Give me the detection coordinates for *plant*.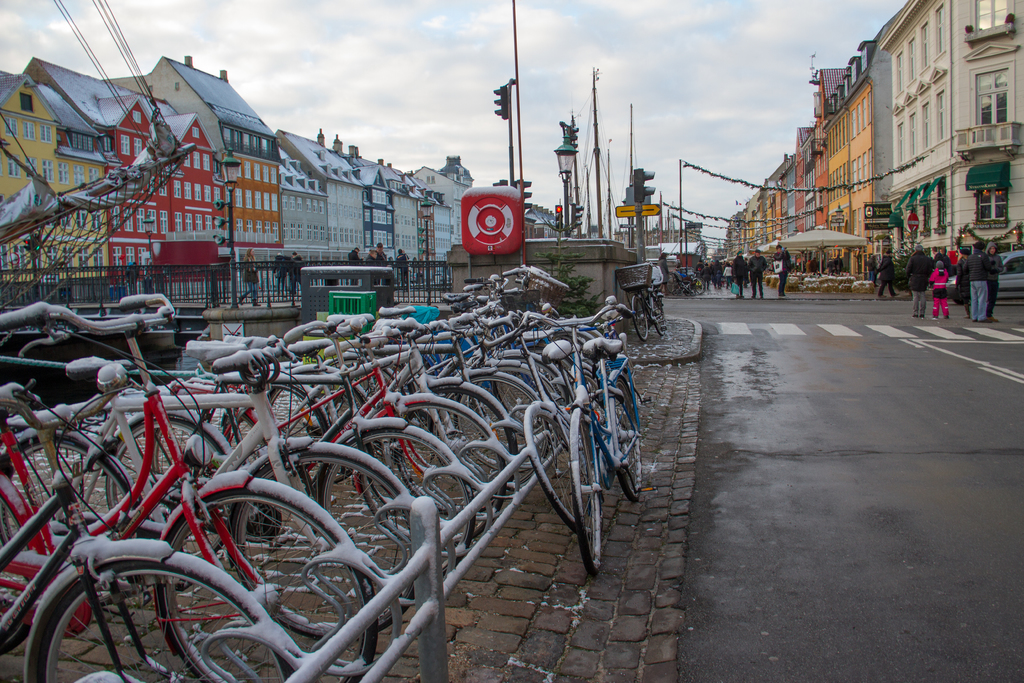
rect(529, 250, 595, 318).
